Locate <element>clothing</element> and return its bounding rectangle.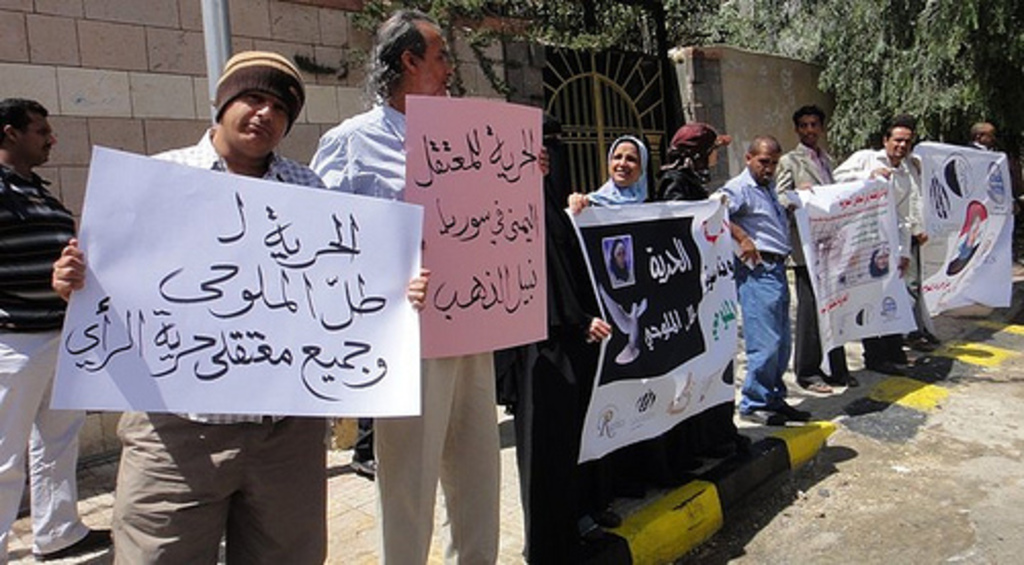
<bbox>655, 145, 743, 442</bbox>.
